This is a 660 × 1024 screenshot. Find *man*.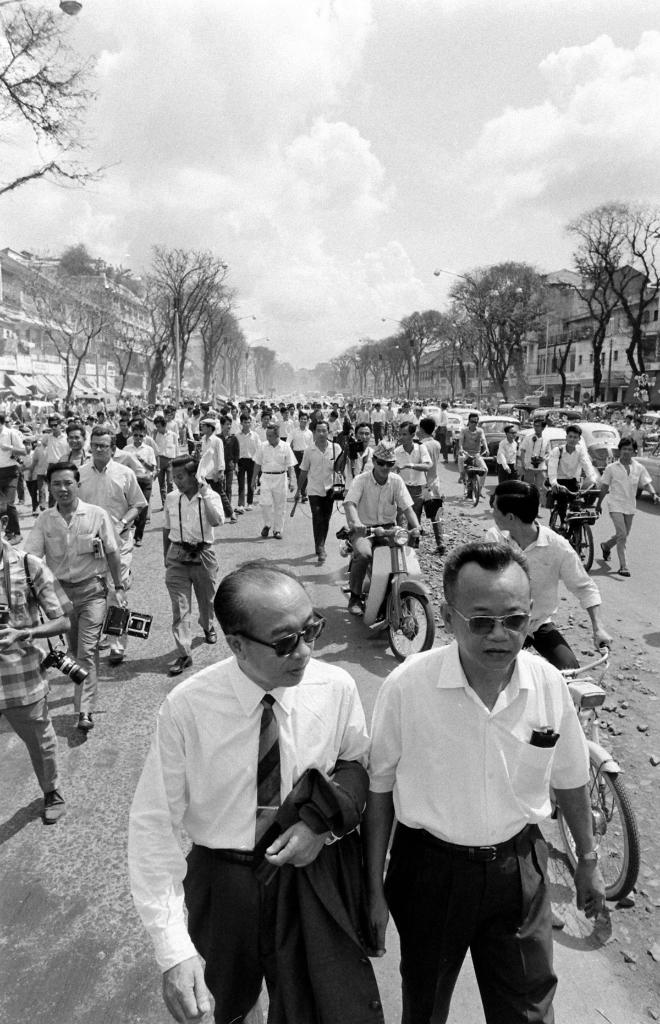
Bounding box: <region>620, 412, 636, 448</region>.
